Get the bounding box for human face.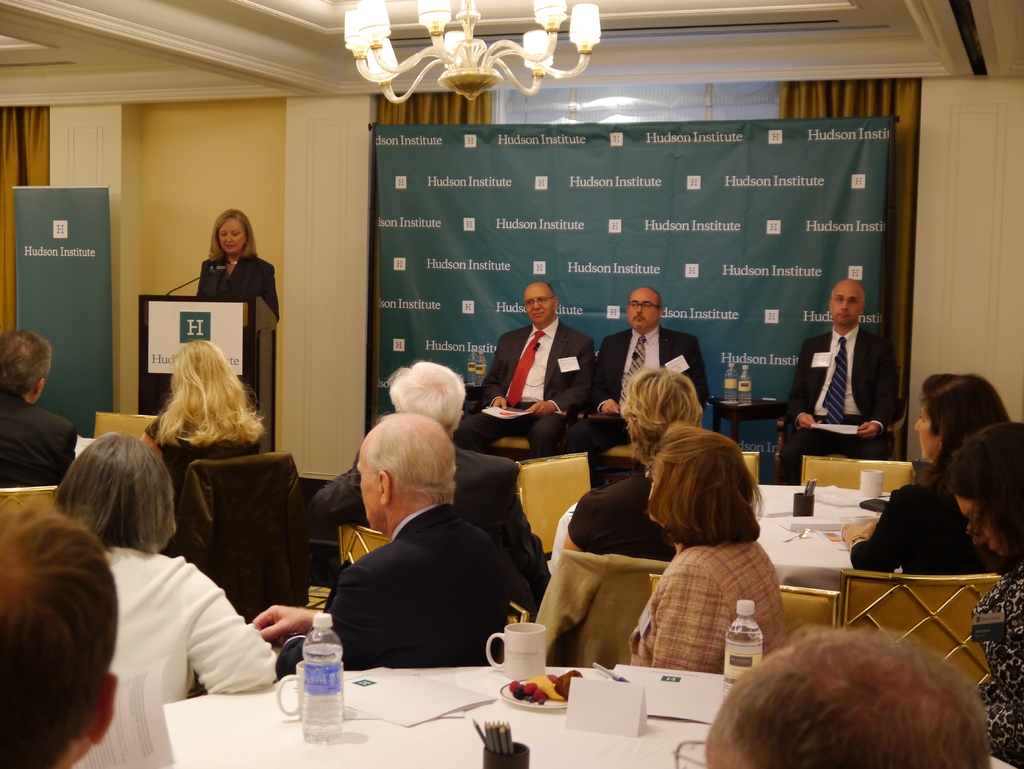
left=353, top=446, right=379, bottom=531.
